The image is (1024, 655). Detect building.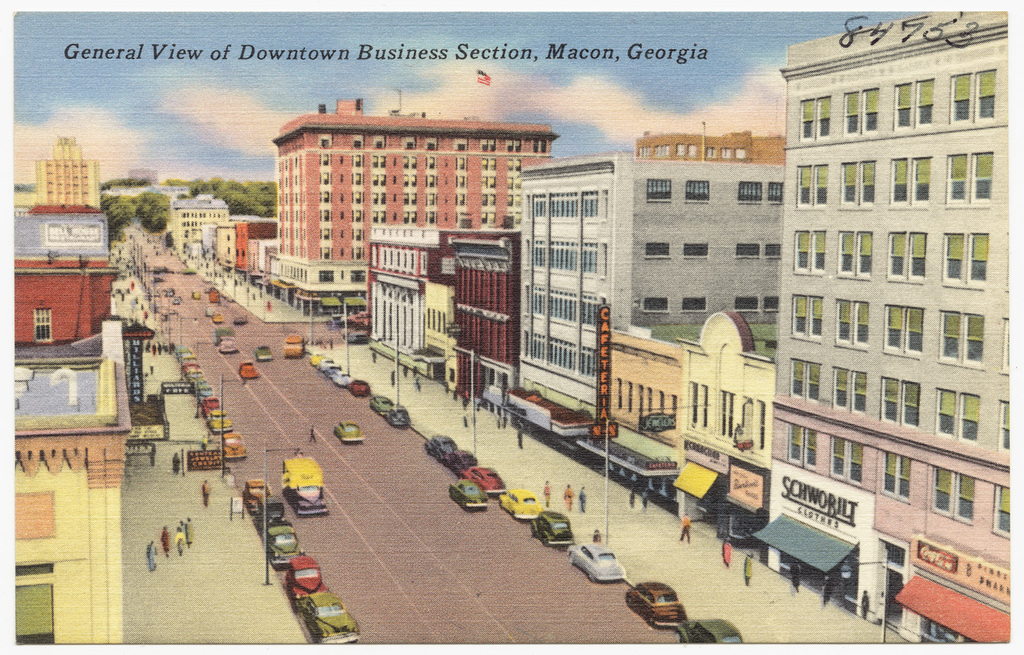
Detection: region(18, 318, 124, 654).
